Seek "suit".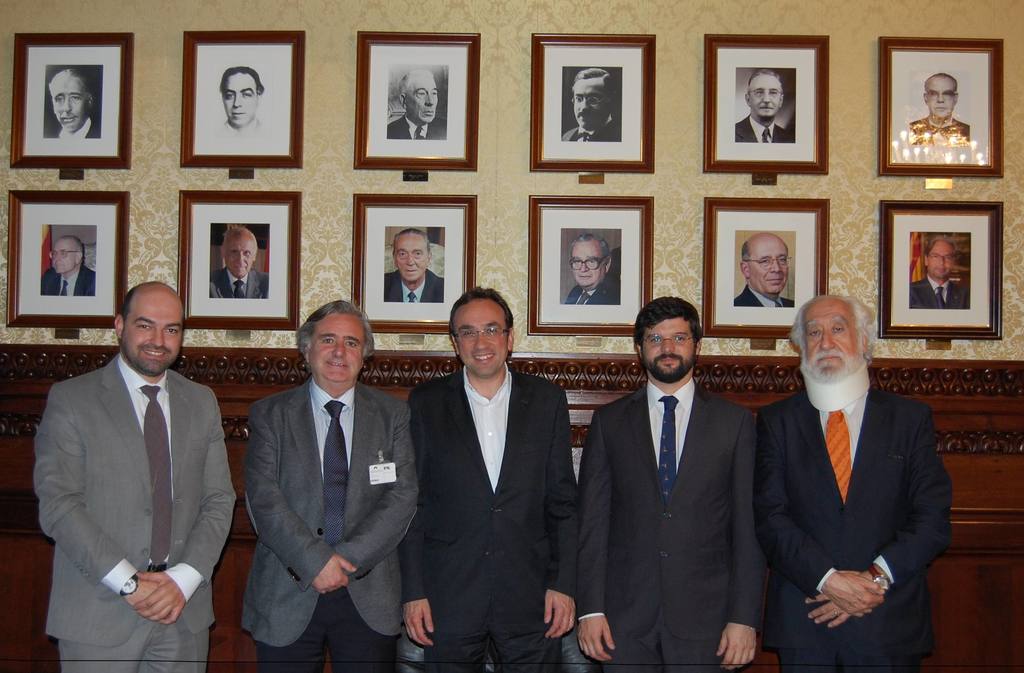
(left=385, top=113, right=444, bottom=139).
